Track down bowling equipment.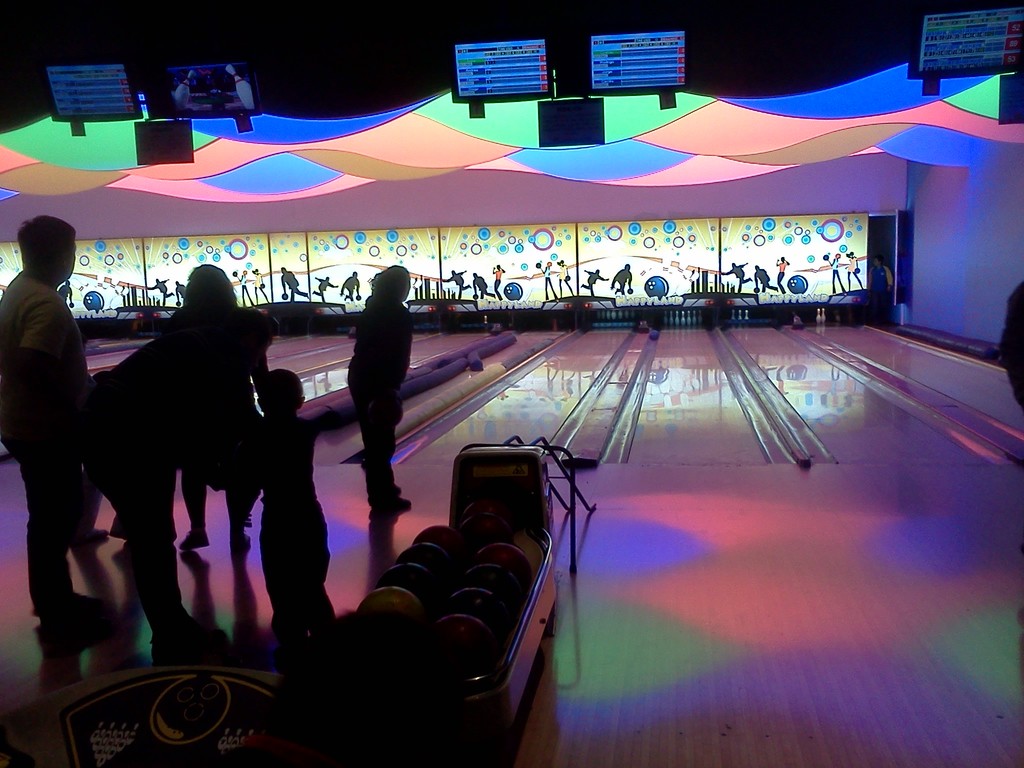
Tracked to left=627, top=285, right=636, bottom=295.
